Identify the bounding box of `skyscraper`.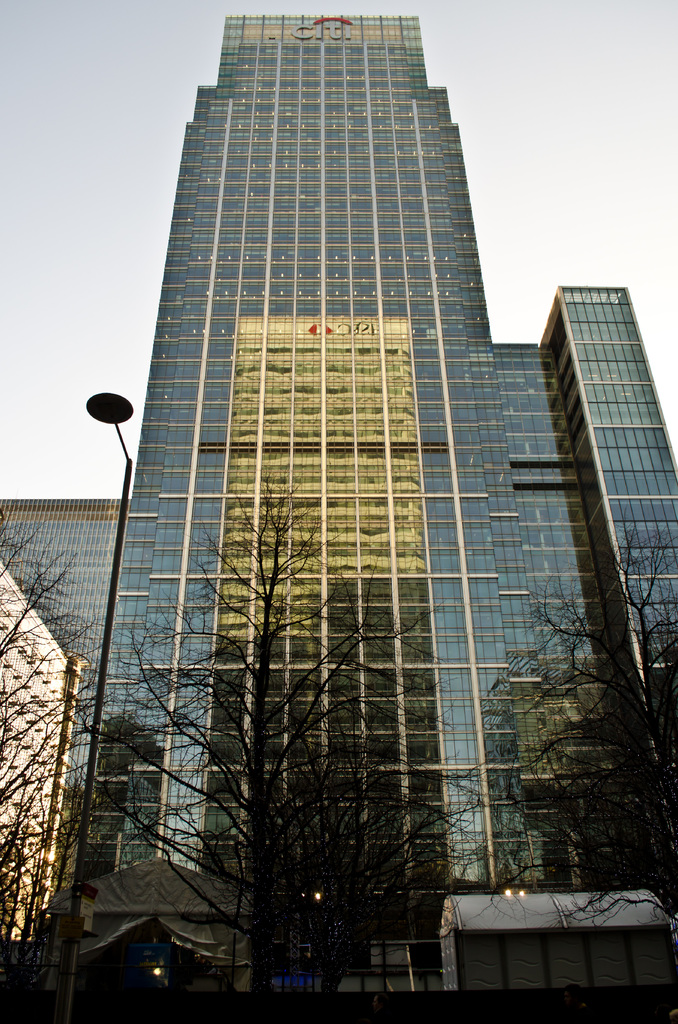
select_region(0, 11, 677, 1023).
